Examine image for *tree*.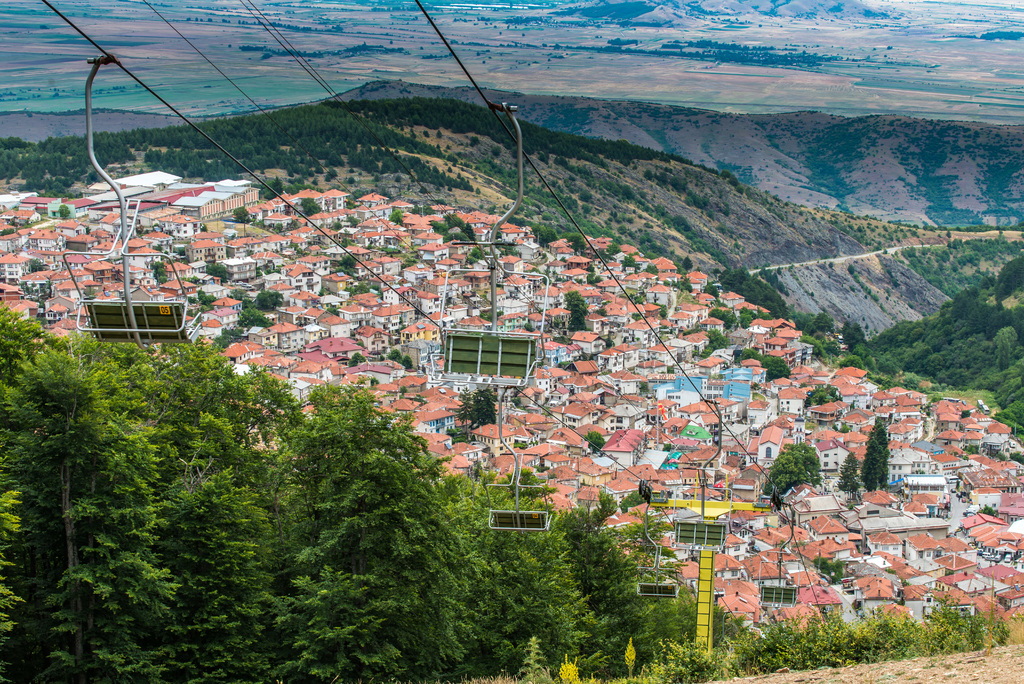
Examination result: {"left": 652, "top": 266, "right": 657, "bottom": 272}.
